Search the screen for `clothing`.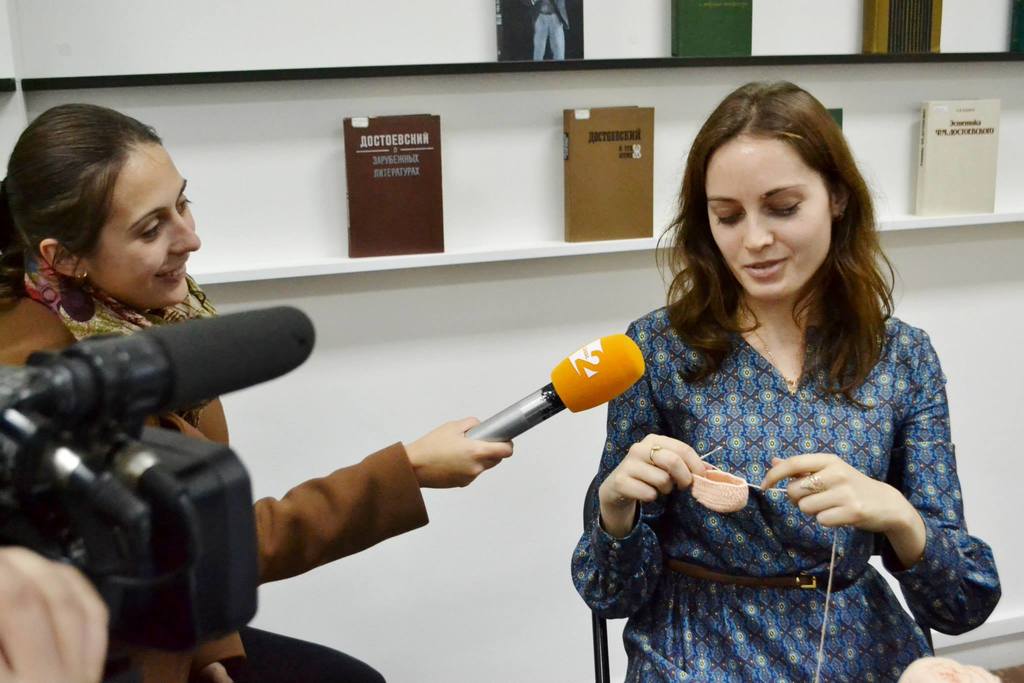
Found at rect(0, 250, 431, 680).
